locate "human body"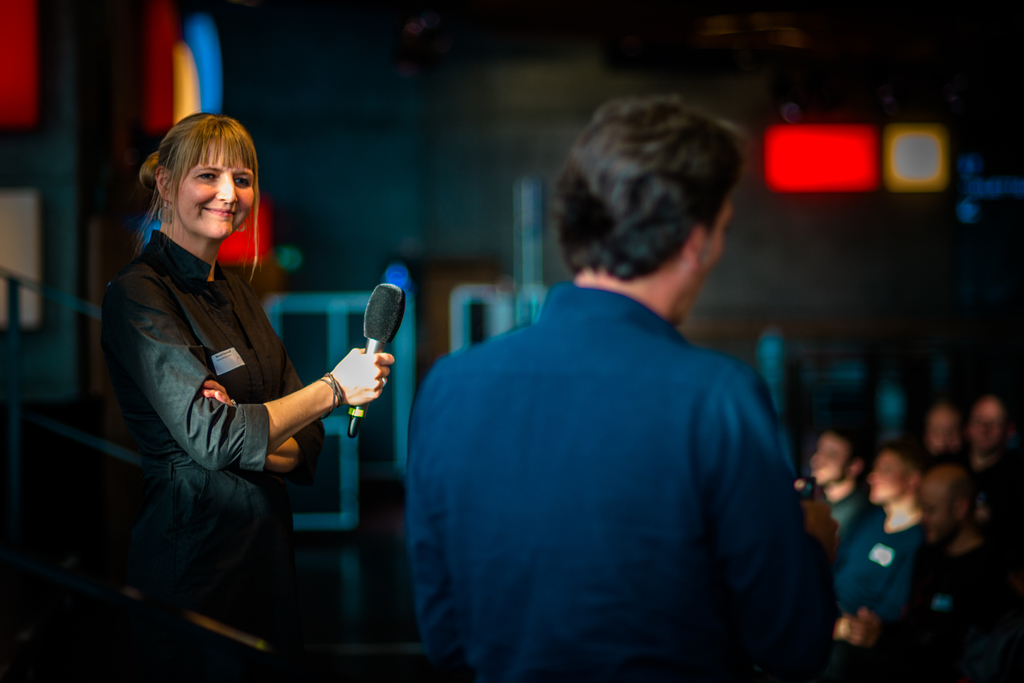
region(797, 489, 867, 540)
